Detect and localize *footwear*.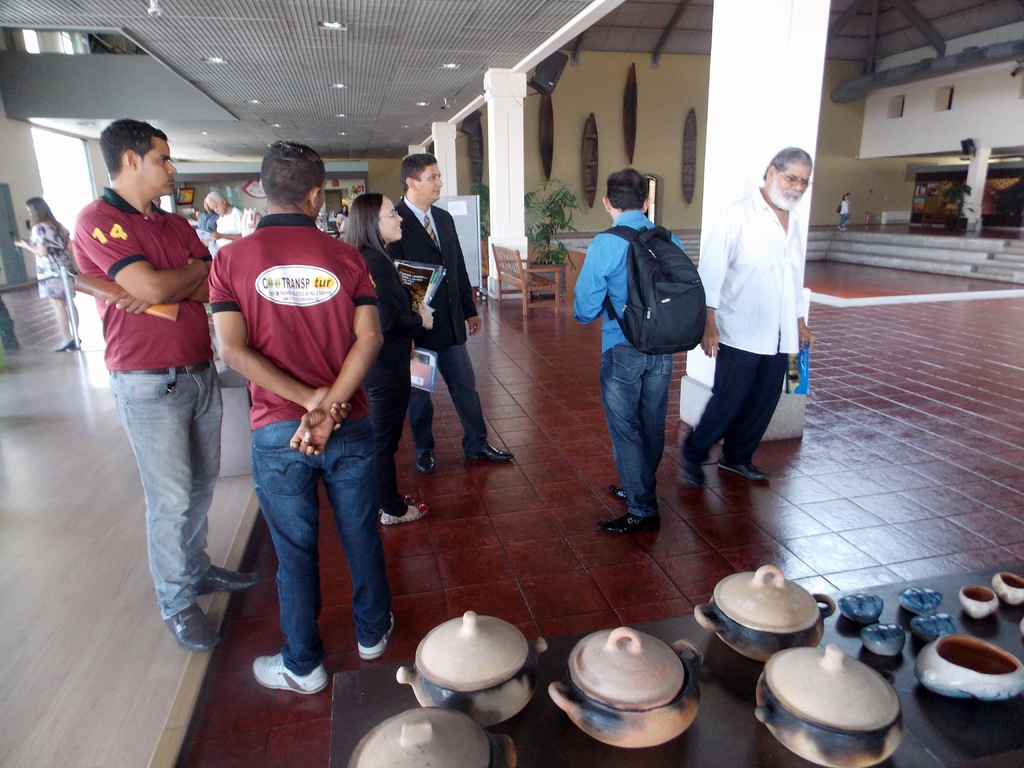
Localized at {"x1": 404, "y1": 491, "x2": 417, "y2": 501}.
